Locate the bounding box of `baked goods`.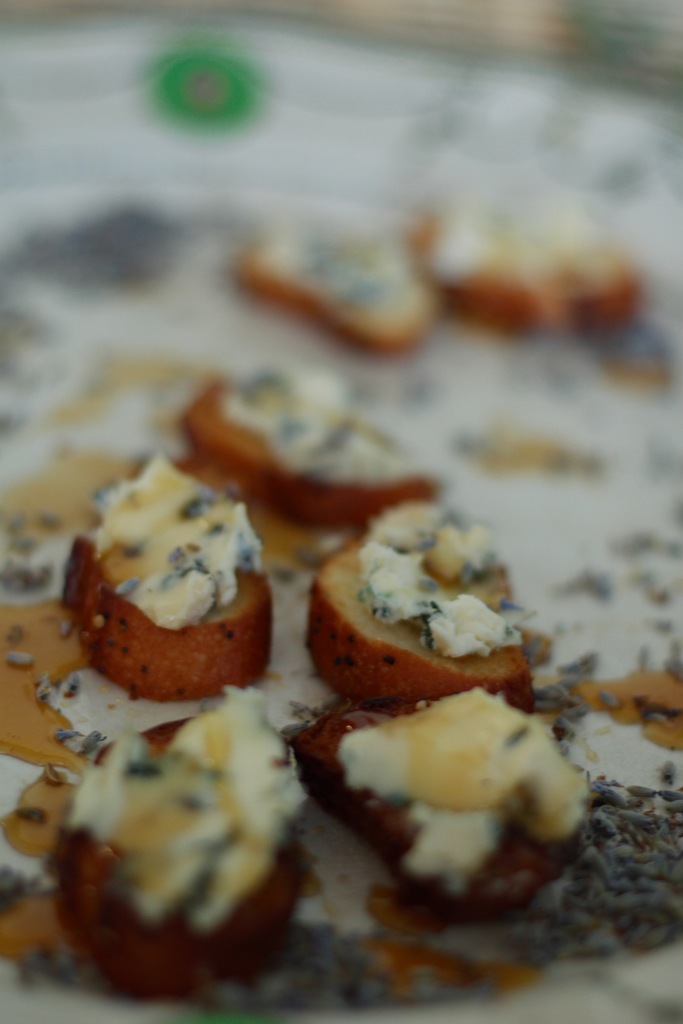
Bounding box: 0, 196, 682, 1015.
